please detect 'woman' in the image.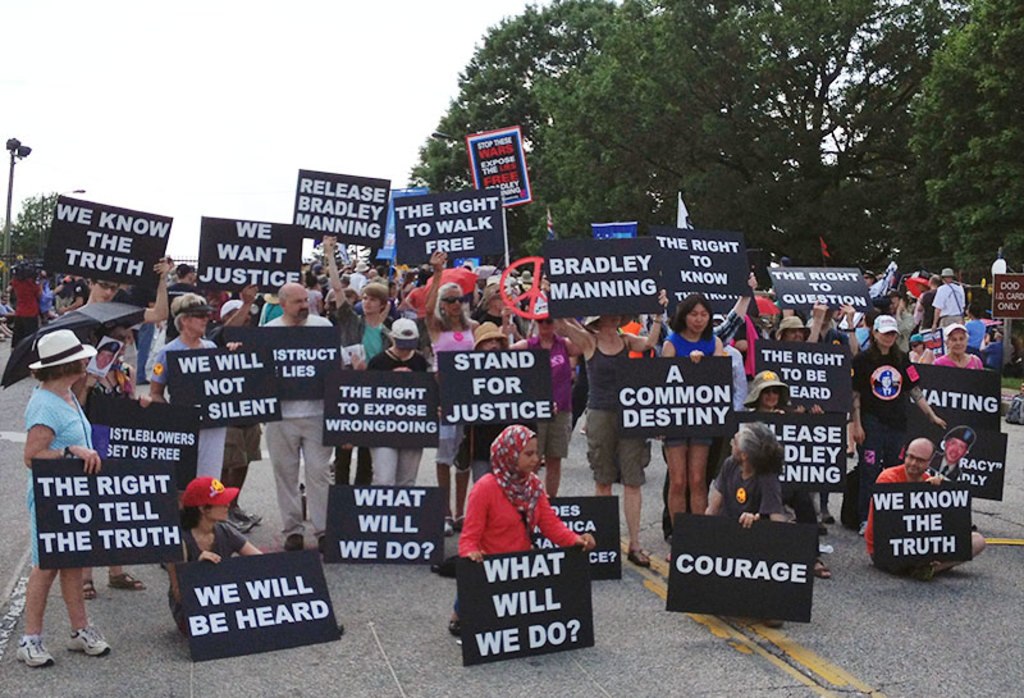
<box>701,424,782,539</box>.
